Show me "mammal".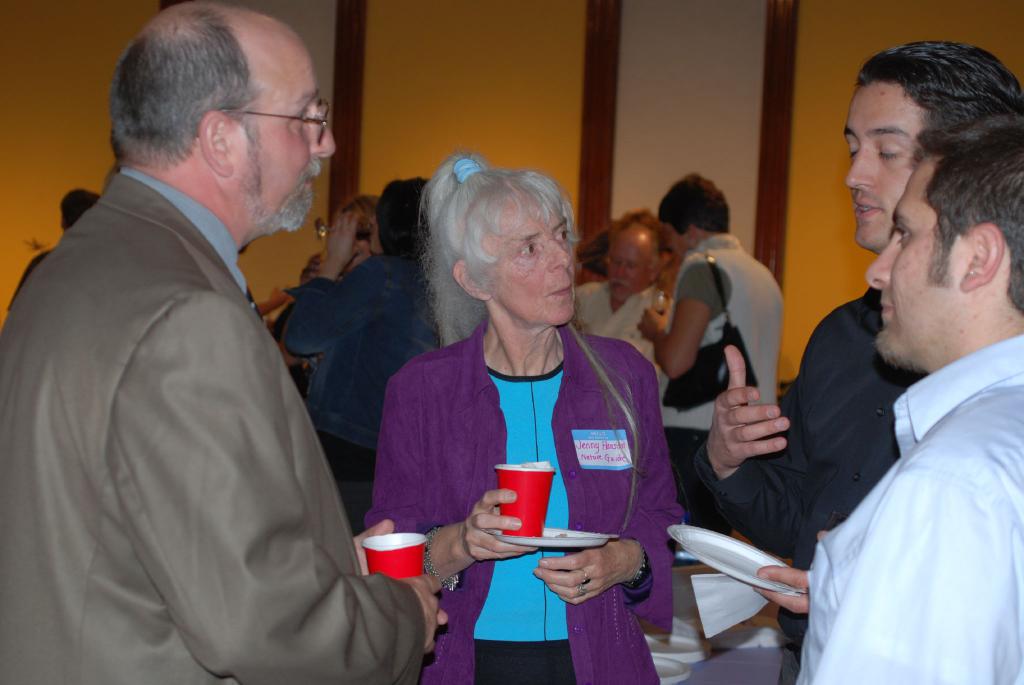
"mammal" is here: left=2, top=189, right=101, bottom=308.
